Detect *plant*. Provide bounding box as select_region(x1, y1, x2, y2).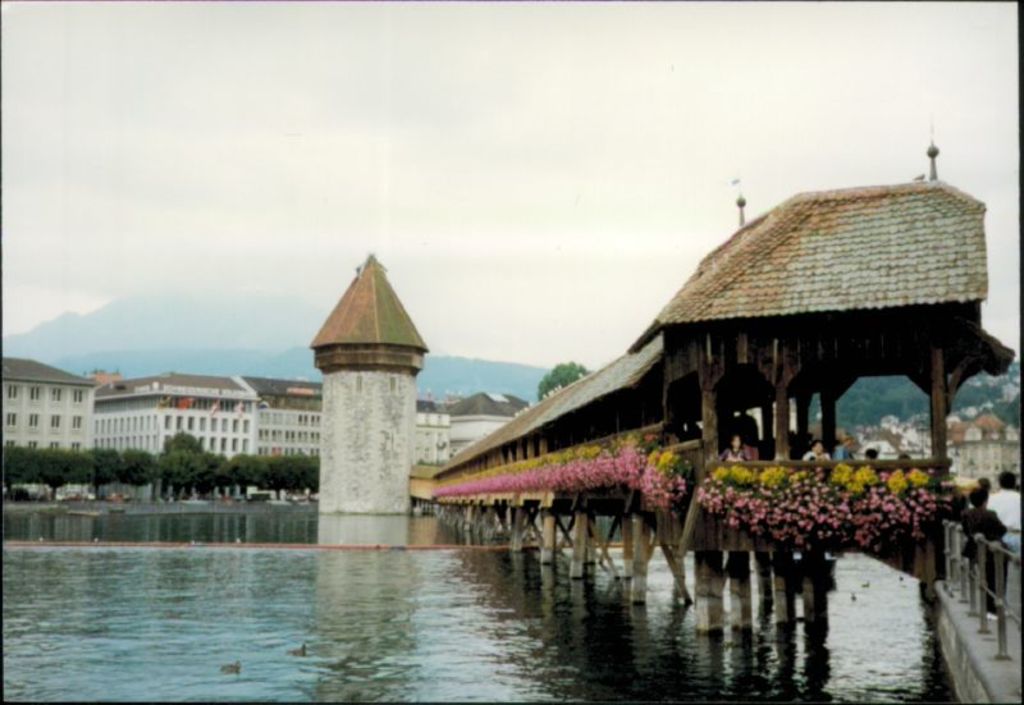
select_region(768, 481, 850, 546).
